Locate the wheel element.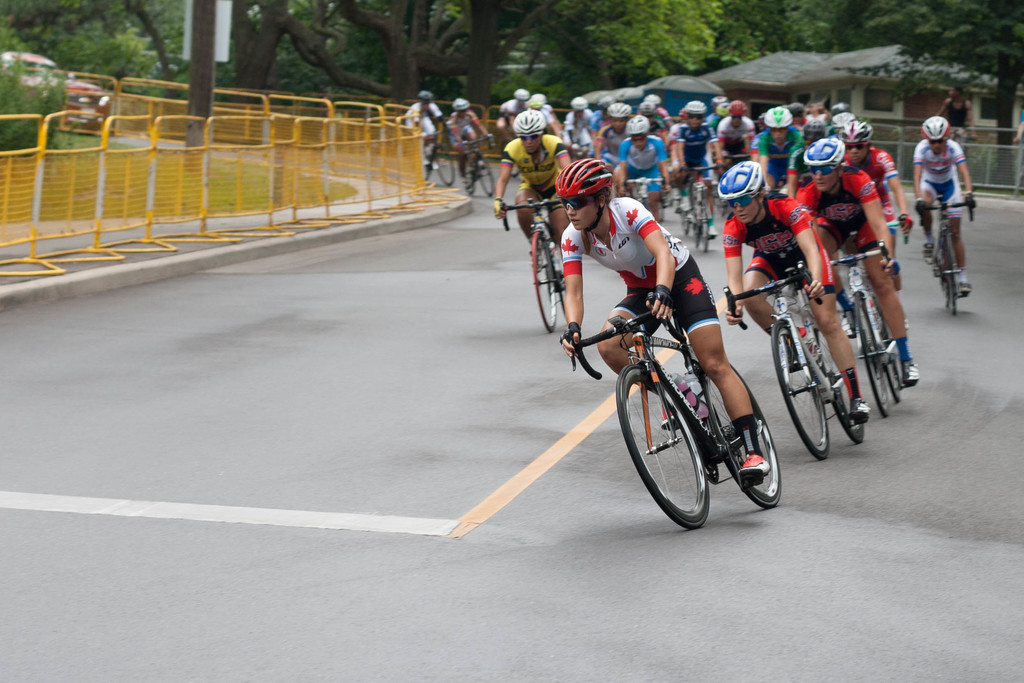
Element bbox: BBox(764, 311, 836, 457).
